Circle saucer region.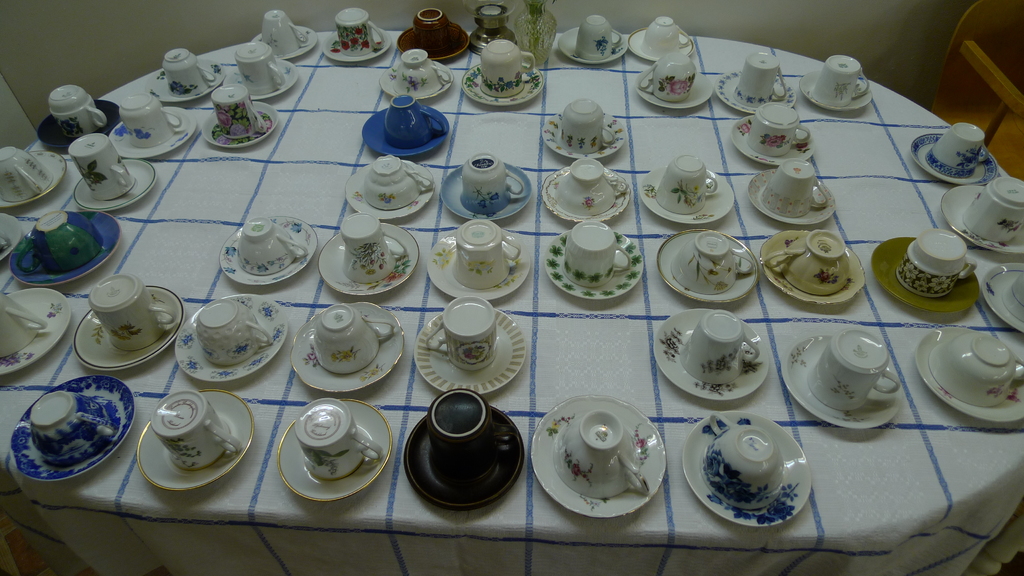
Region: (x1=411, y1=313, x2=528, y2=397).
